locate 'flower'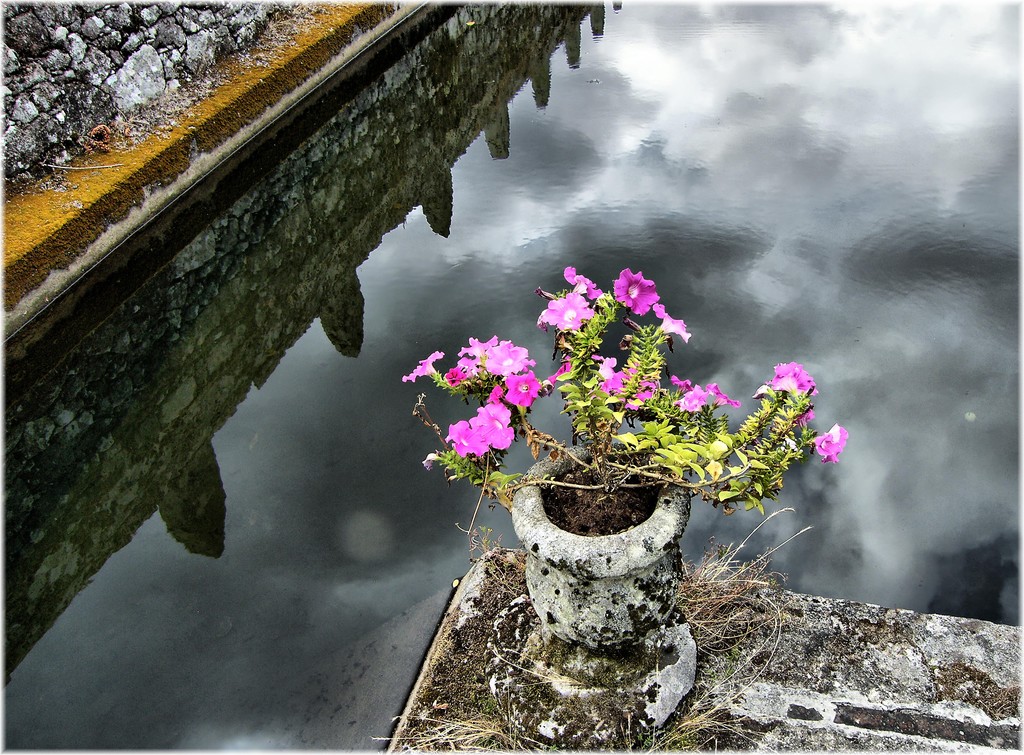
(675,377,692,391)
